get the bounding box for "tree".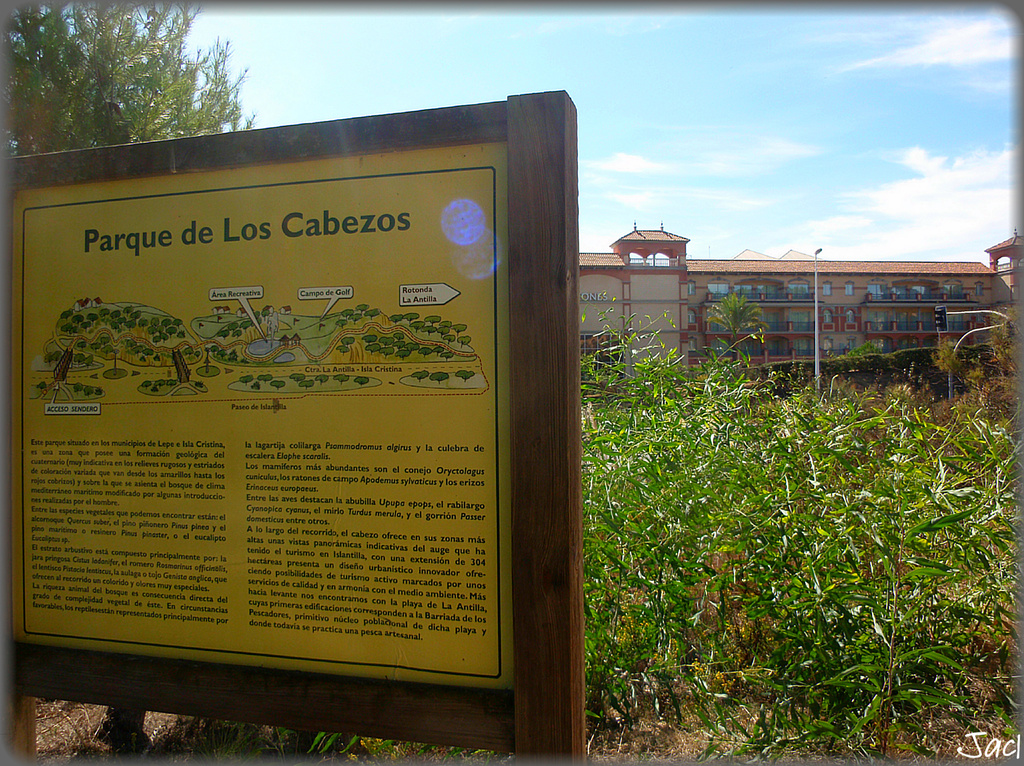
[x1=125, y1=309, x2=132, y2=312].
